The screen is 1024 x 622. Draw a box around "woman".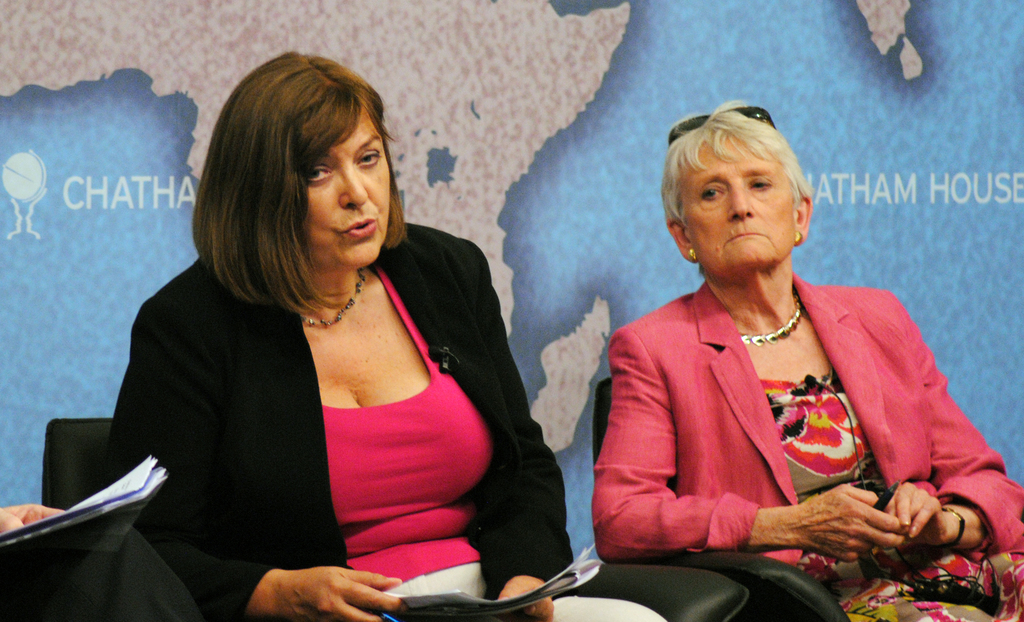
(x1=126, y1=79, x2=676, y2=609).
